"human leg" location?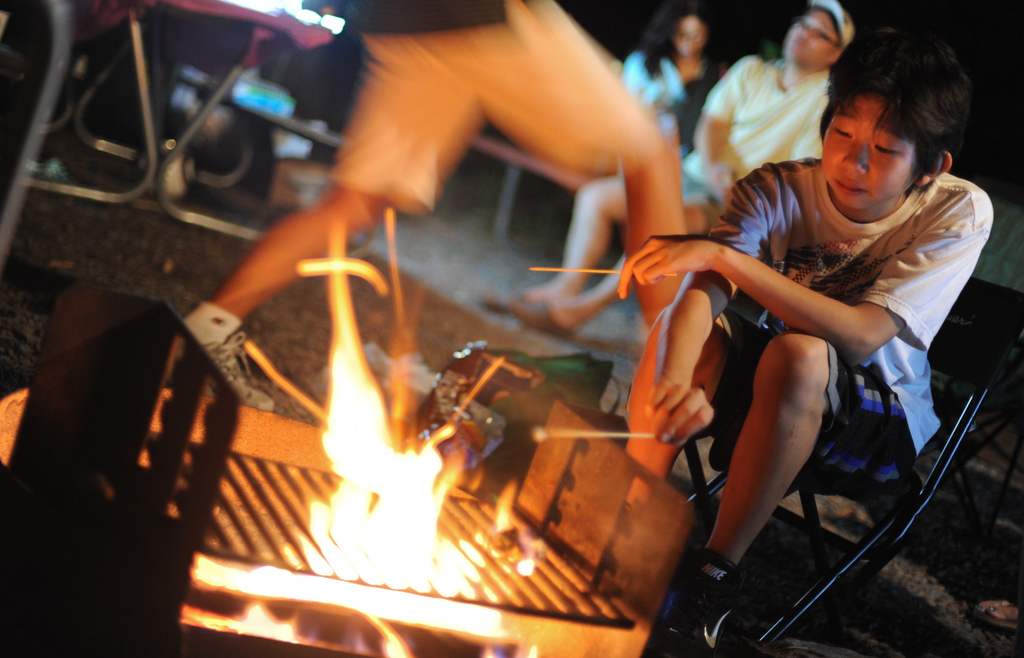
{"x1": 547, "y1": 158, "x2": 720, "y2": 329}
